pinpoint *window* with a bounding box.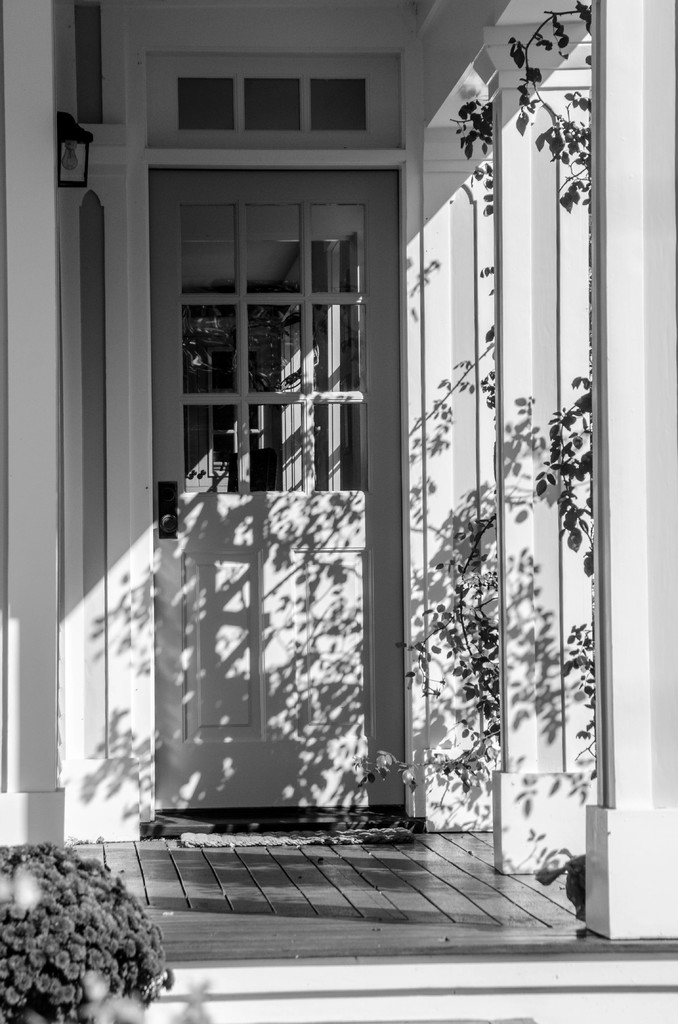
x1=245 y1=81 x2=299 y2=130.
